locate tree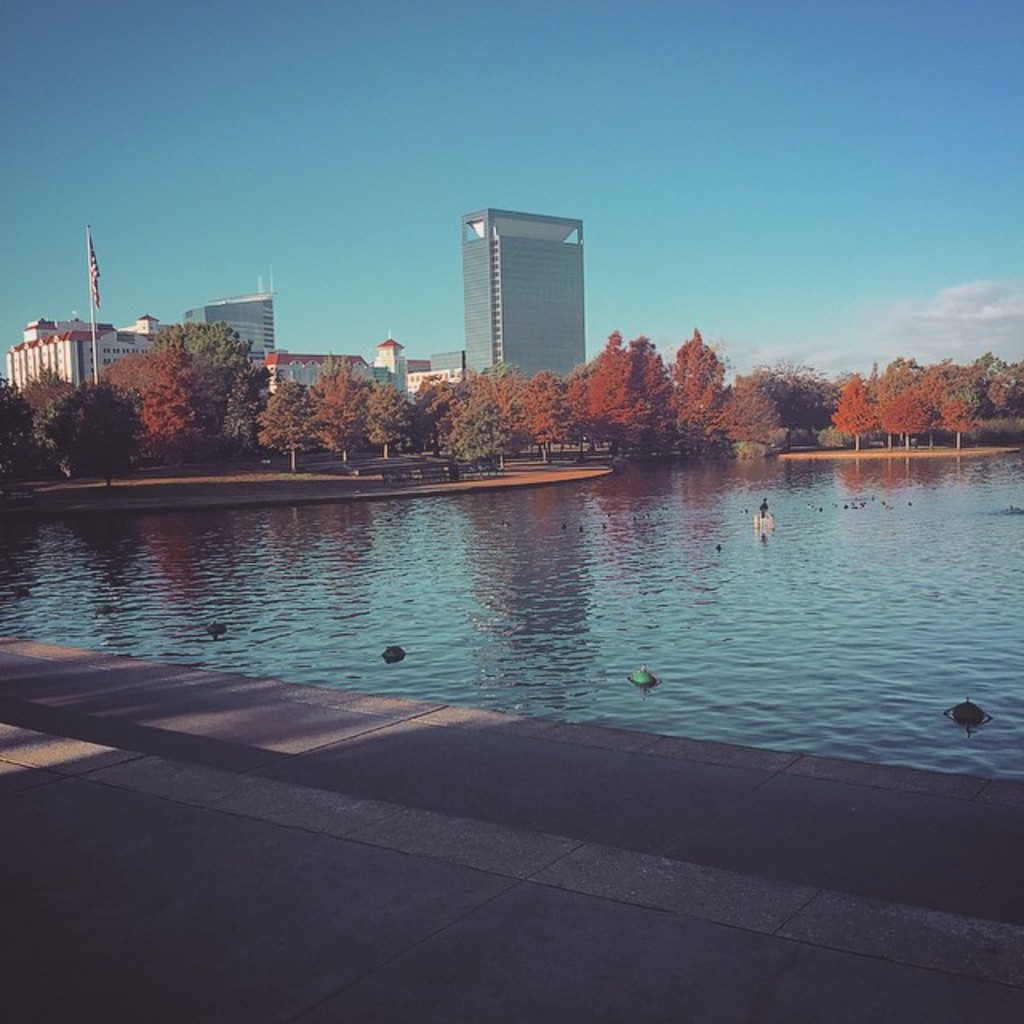
[x1=830, y1=378, x2=875, y2=454]
